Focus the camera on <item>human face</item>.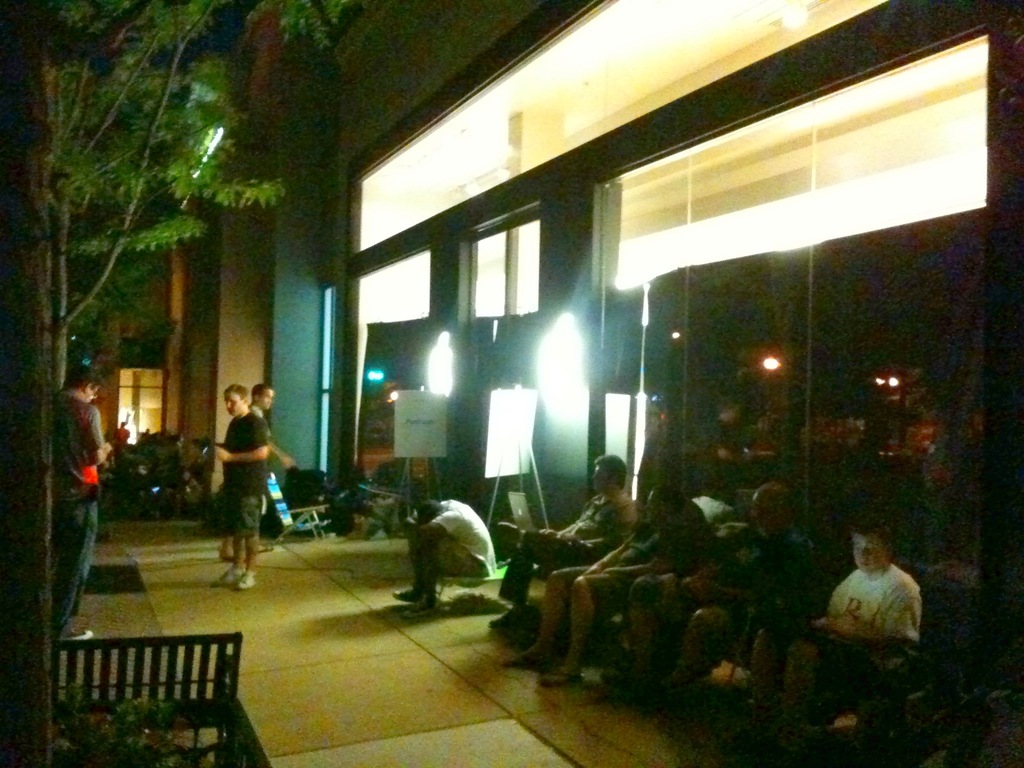
Focus region: [x1=223, y1=392, x2=241, y2=414].
